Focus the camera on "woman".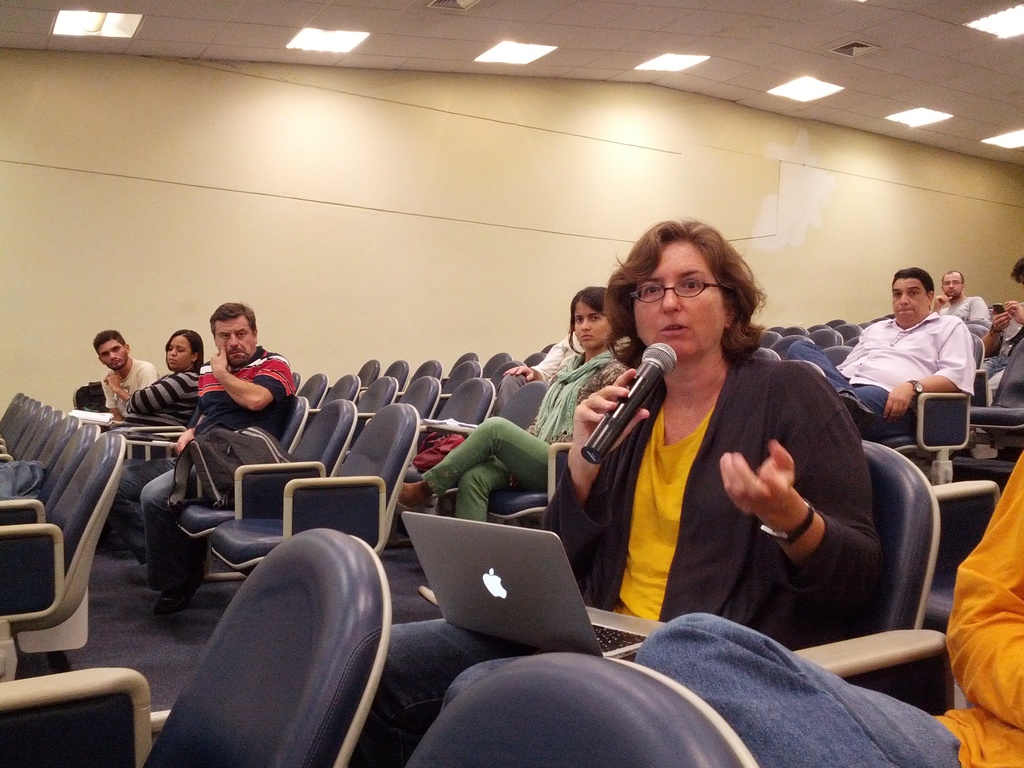
Focus region: box(368, 214, 909, 766).
